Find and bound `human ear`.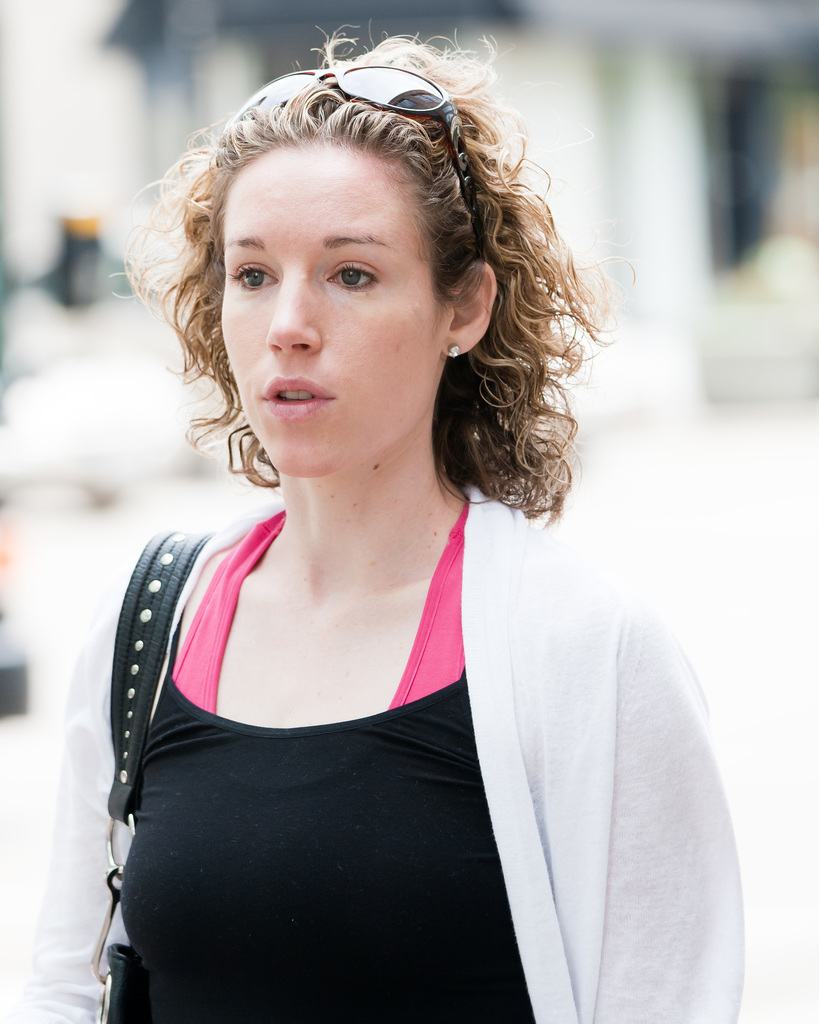
Bound: bbox=(440, 262, 500, 353).
